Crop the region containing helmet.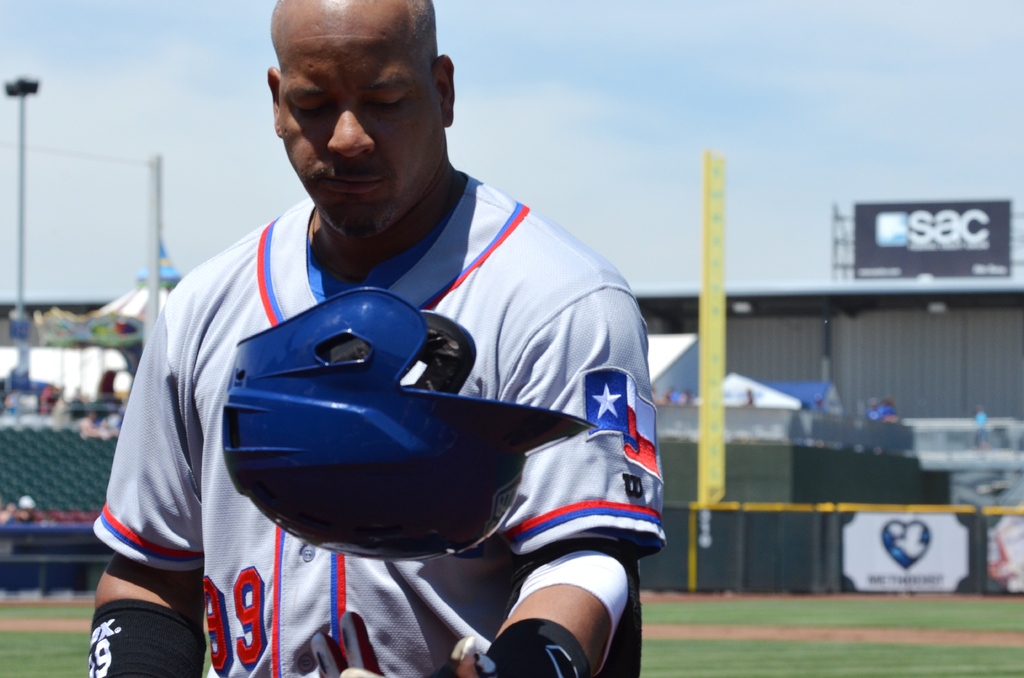
Crop region: <region>234, 283, 550, 554</region>.
